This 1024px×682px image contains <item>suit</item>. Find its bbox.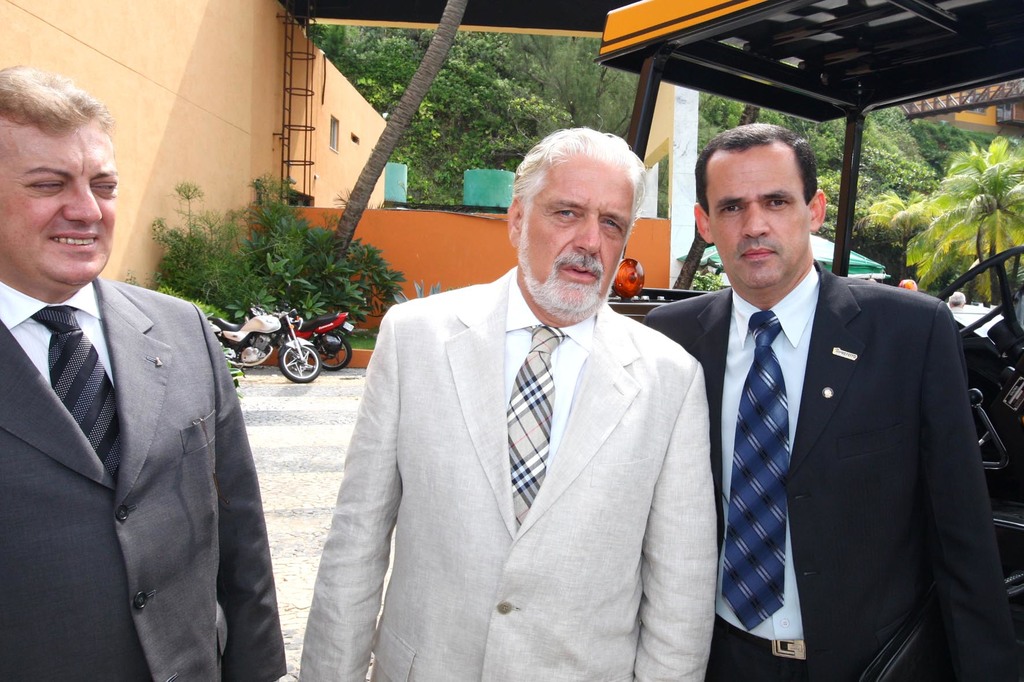
295/265/717/681.
